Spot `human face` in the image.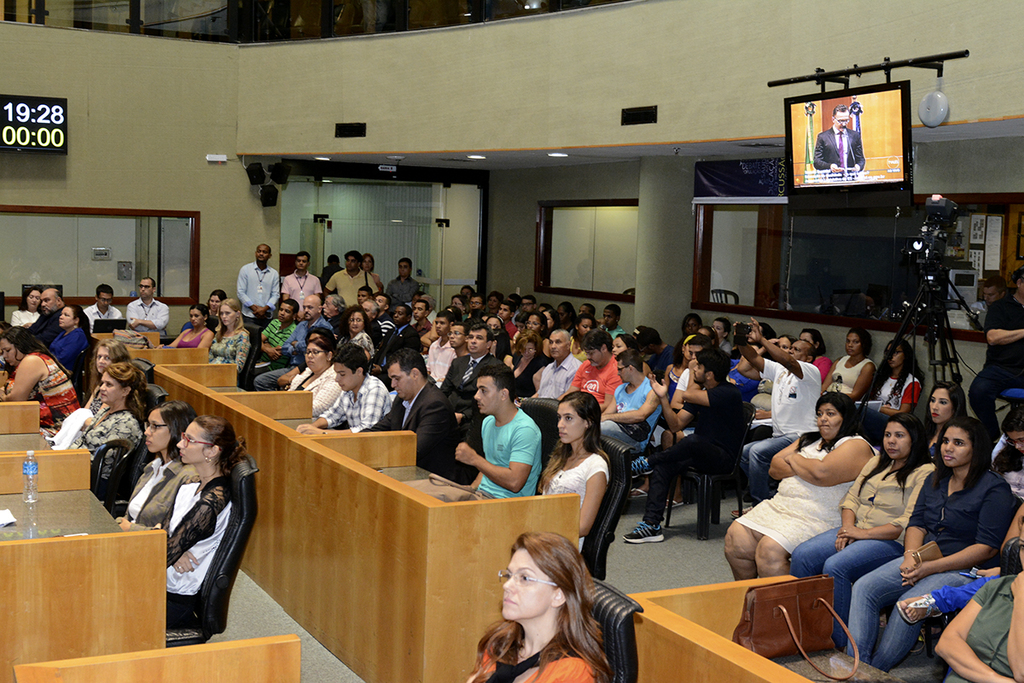
`human face` found at 1002, 470, 1023, 499.
